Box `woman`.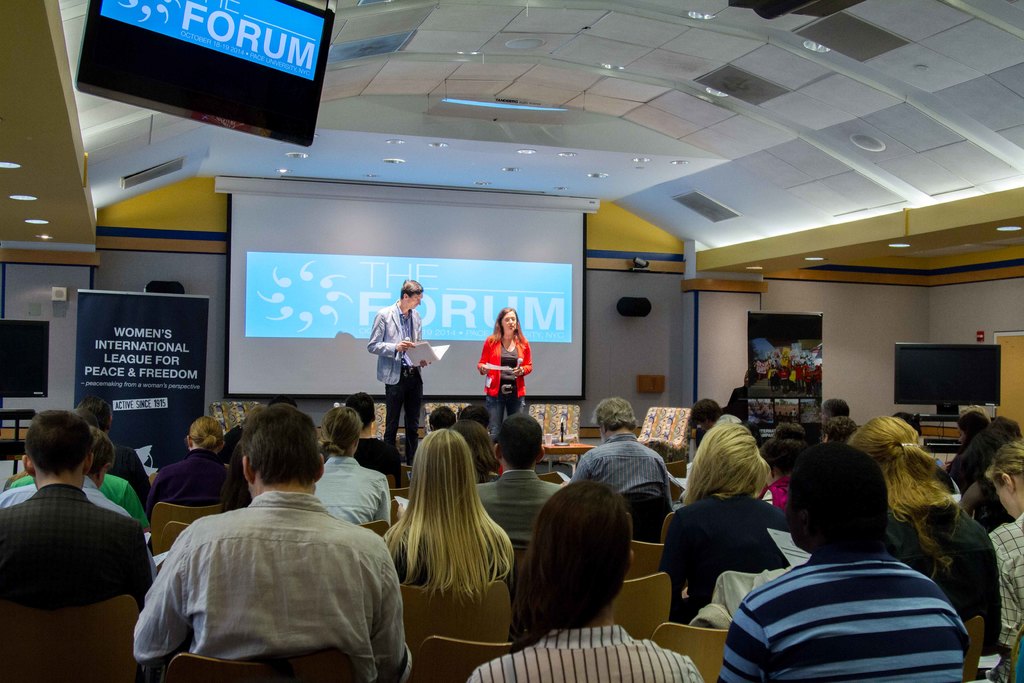
bbox(462, 477, 705, 682).
